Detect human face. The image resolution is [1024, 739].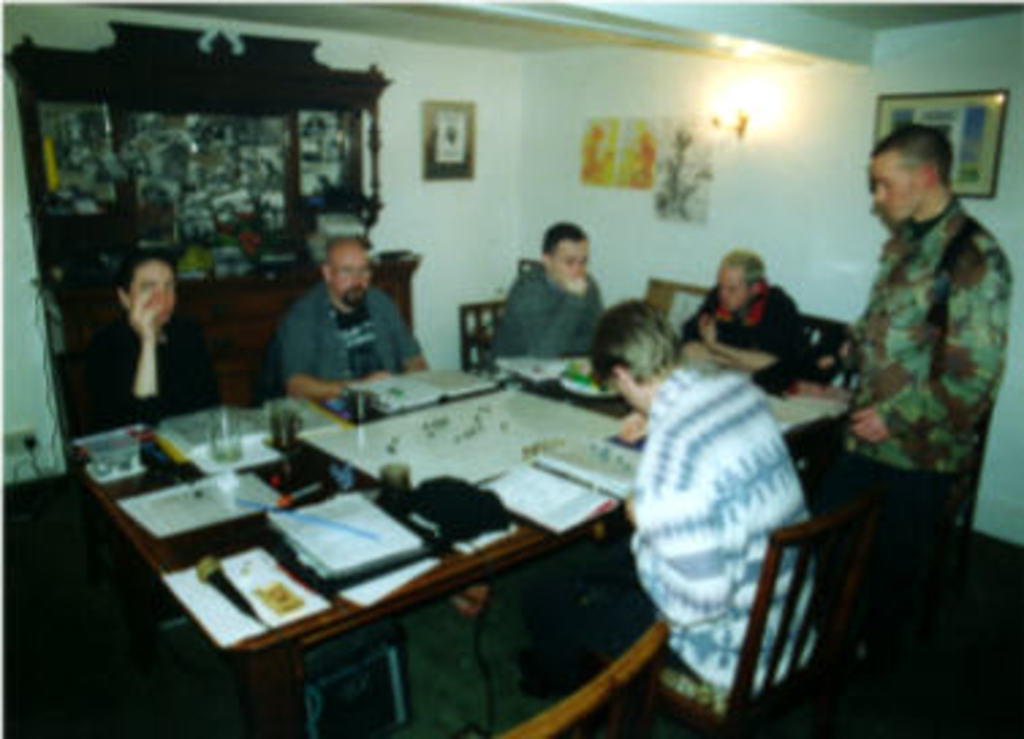
{"x1": 139, "y1": 253, "x2": 177, "y2": 329}.
